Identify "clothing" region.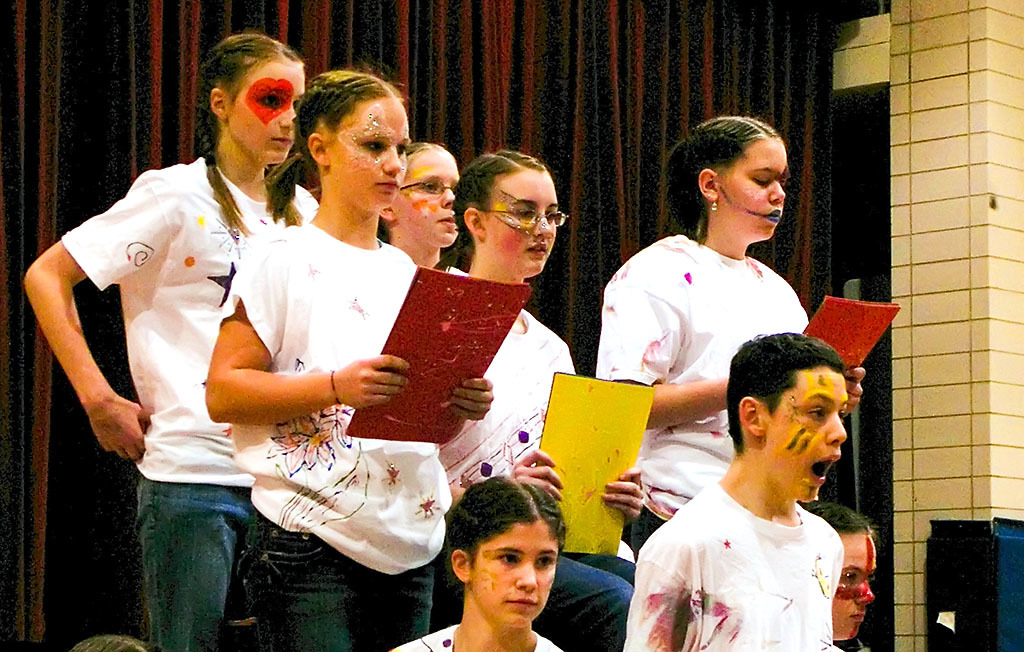
Region: Rect(247, 218, 459, 565).
